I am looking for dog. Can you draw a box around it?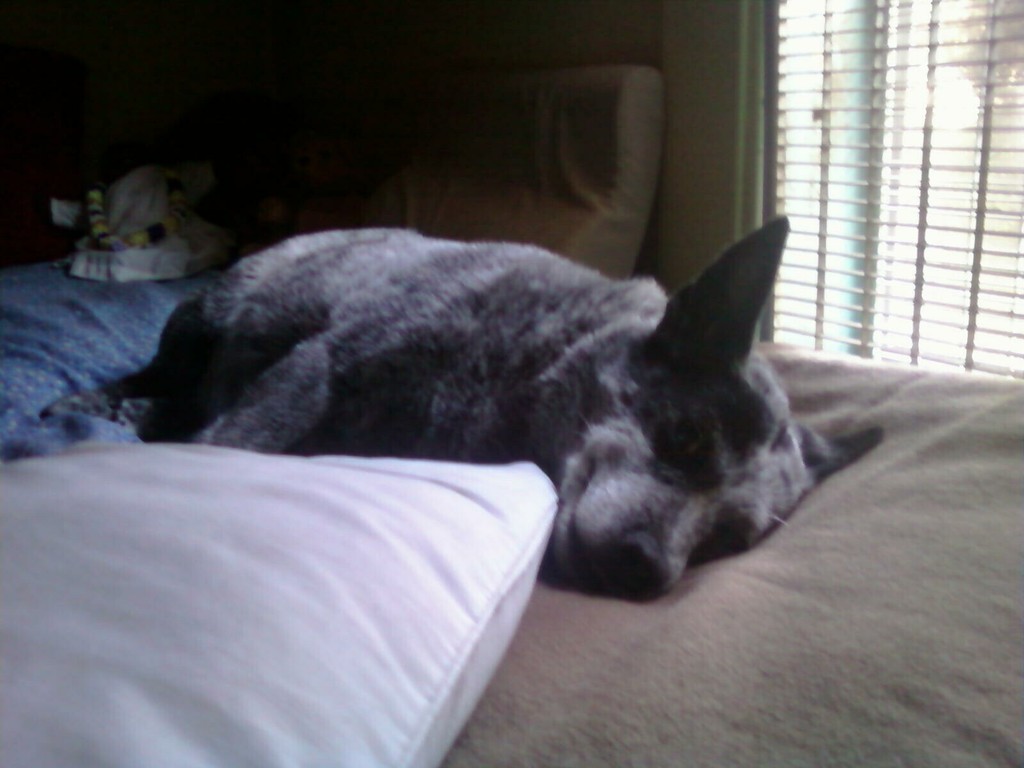
Sure, the bounding box is (38,214,884,605).
